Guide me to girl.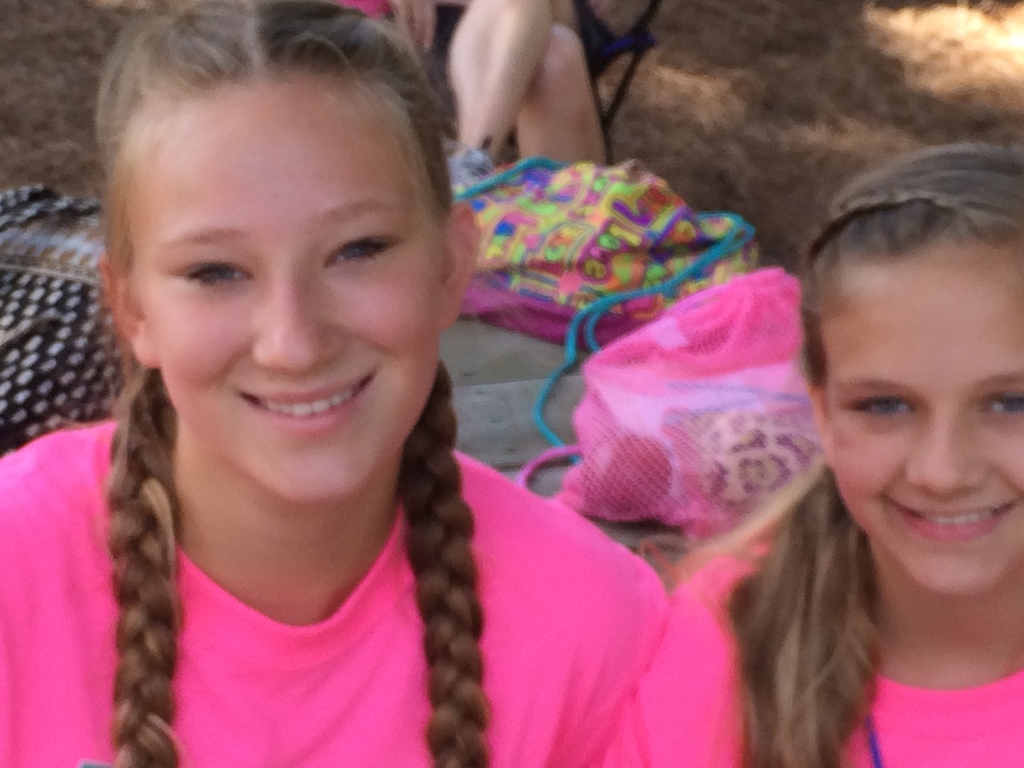
Guidance: <box>2,0,670,767</box>.
